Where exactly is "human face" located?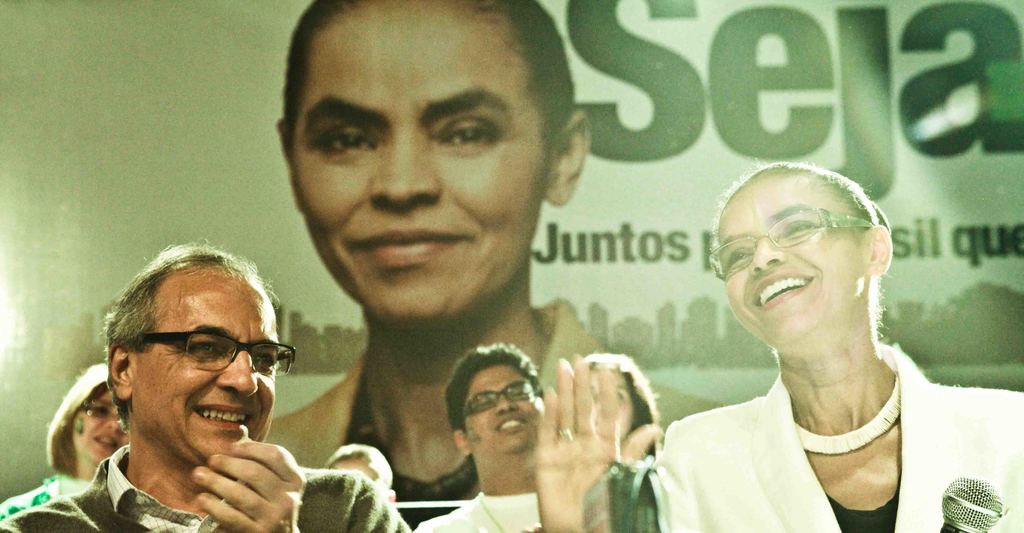
Its bounding box is BBox(136, 266, 276, 461).
